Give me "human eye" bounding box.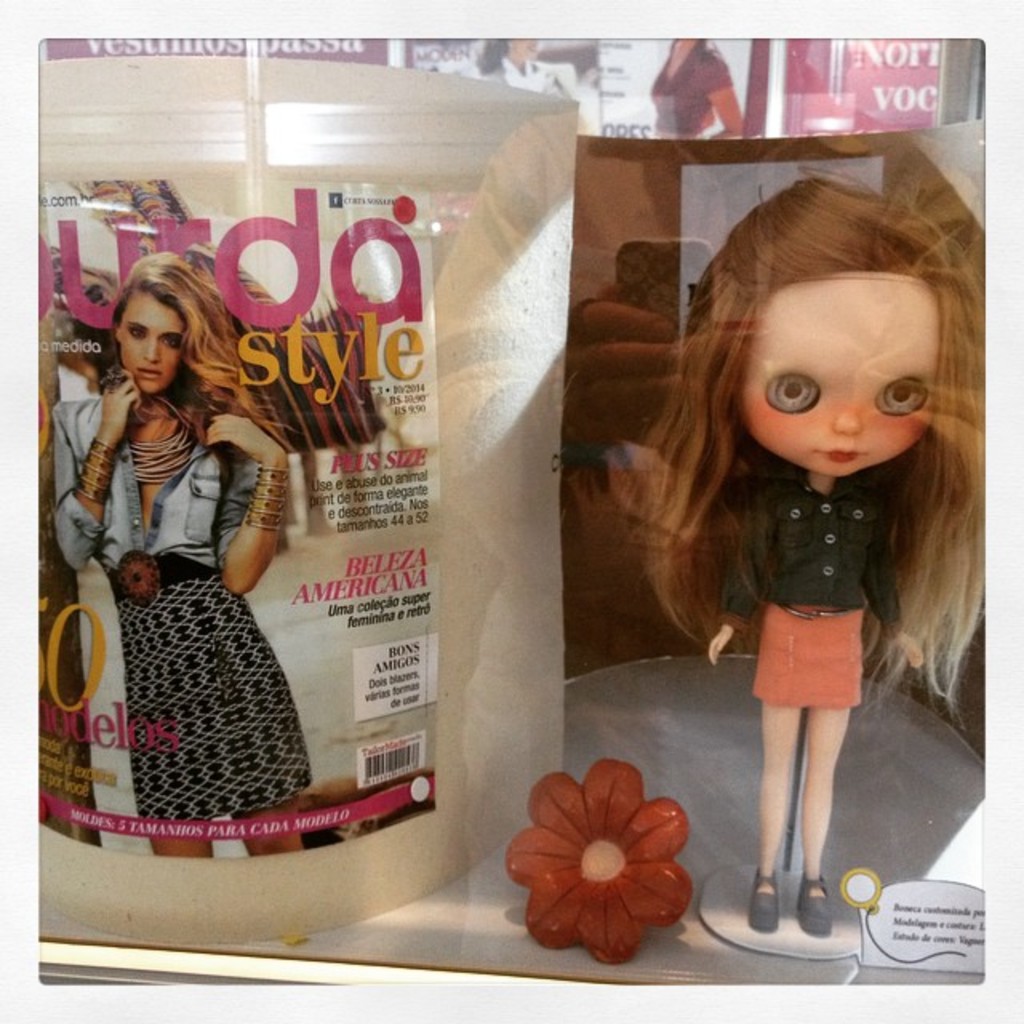
[874,371,928,422].
